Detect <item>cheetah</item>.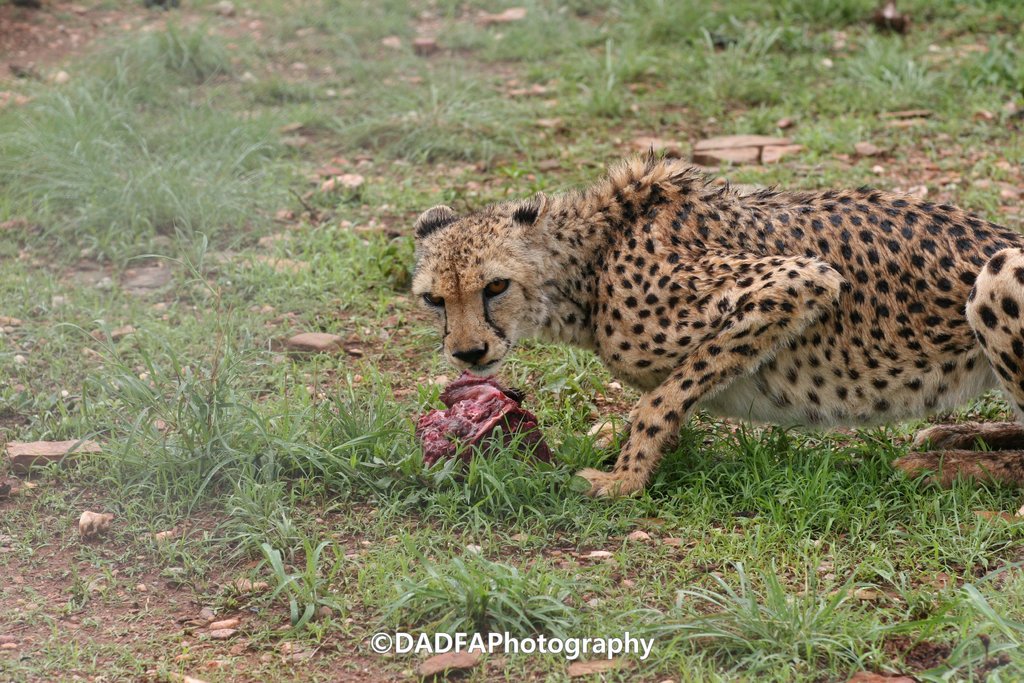
Detected at x1=407, y1=137, x2=1023, y2=495.
